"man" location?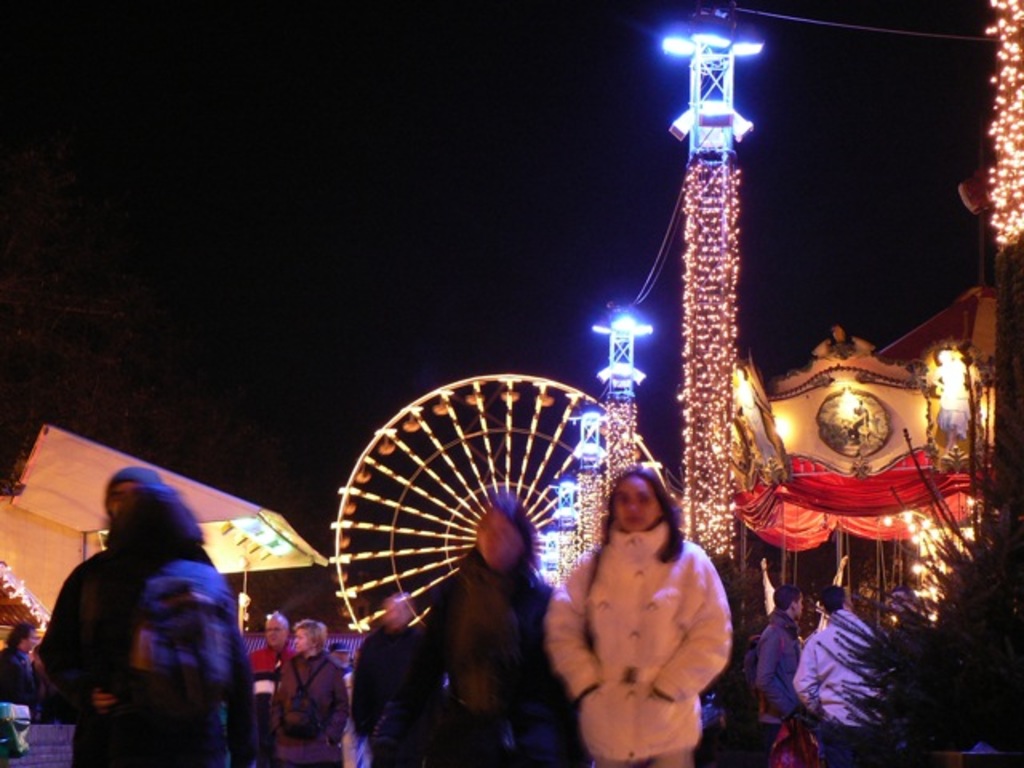
{"x1": 752, "y1": 586, "x2": 826, "y2": 766}
